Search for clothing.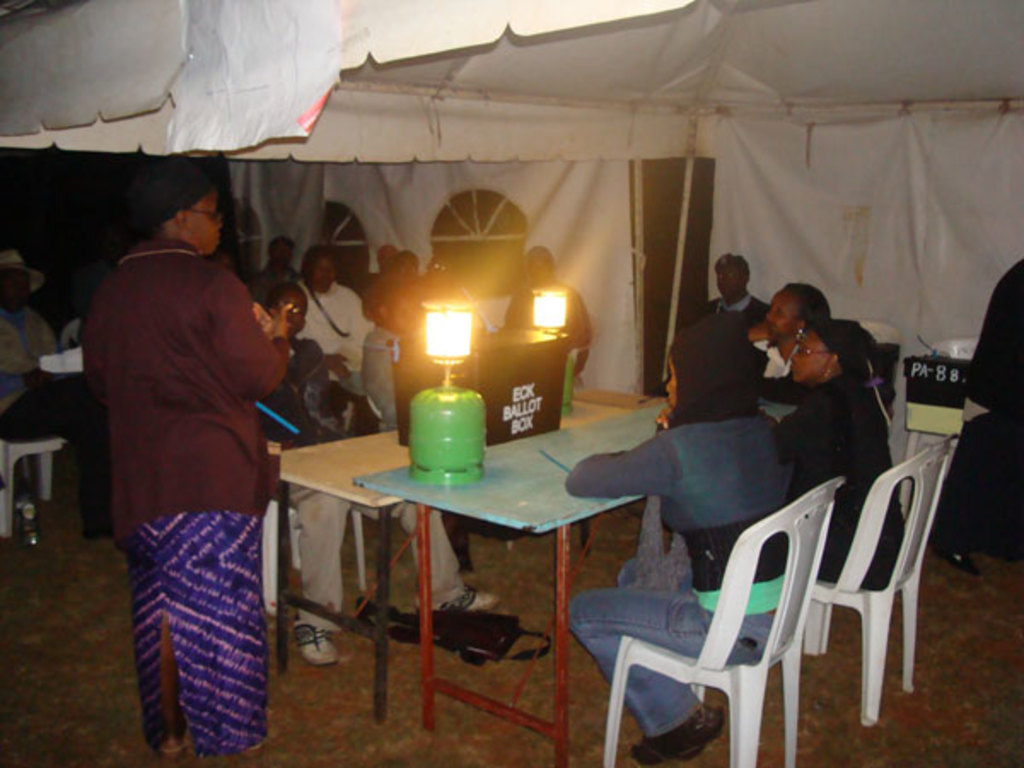
Found at box(278, 273, 386, 396).
